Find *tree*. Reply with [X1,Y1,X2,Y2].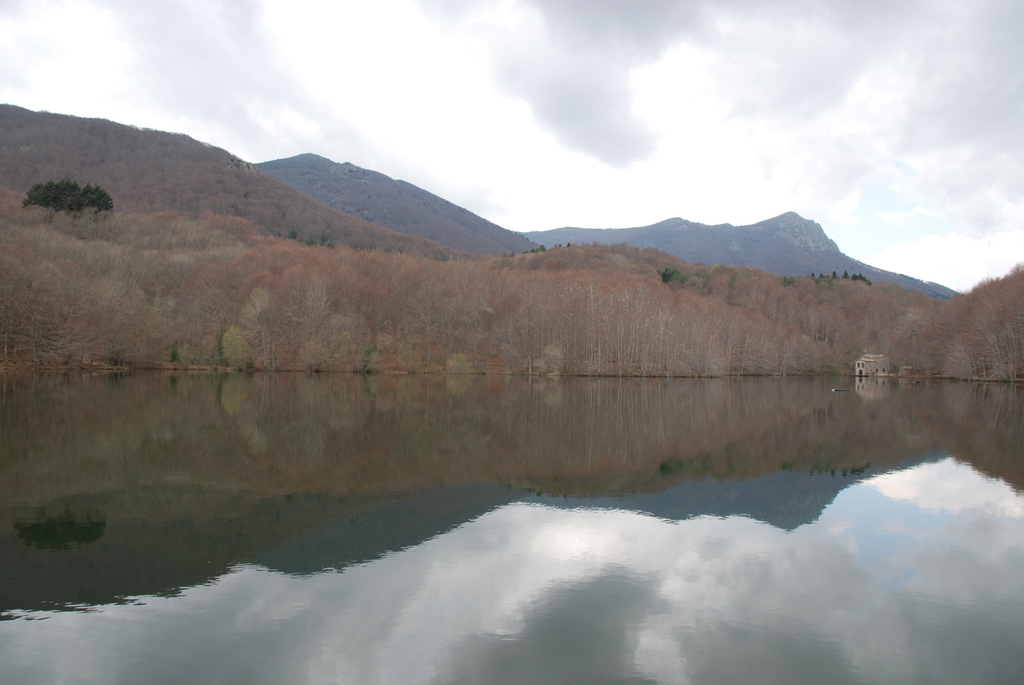
[22,181,115,221].
